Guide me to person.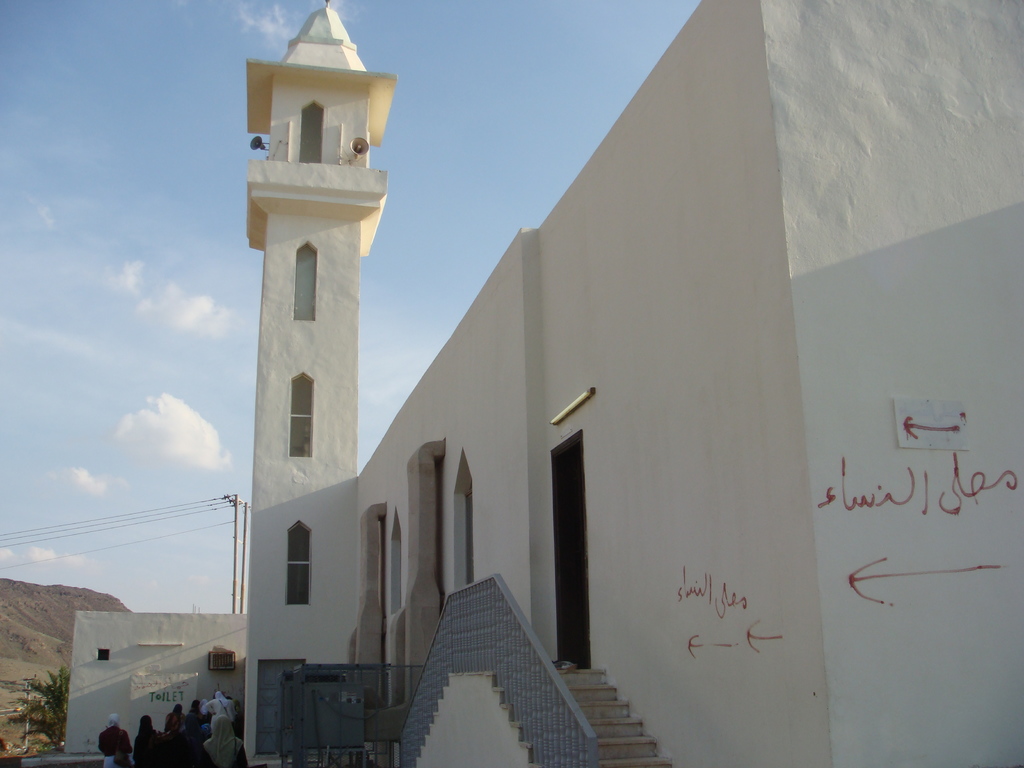
Guidance: crop(131, 716, 168, 767).
